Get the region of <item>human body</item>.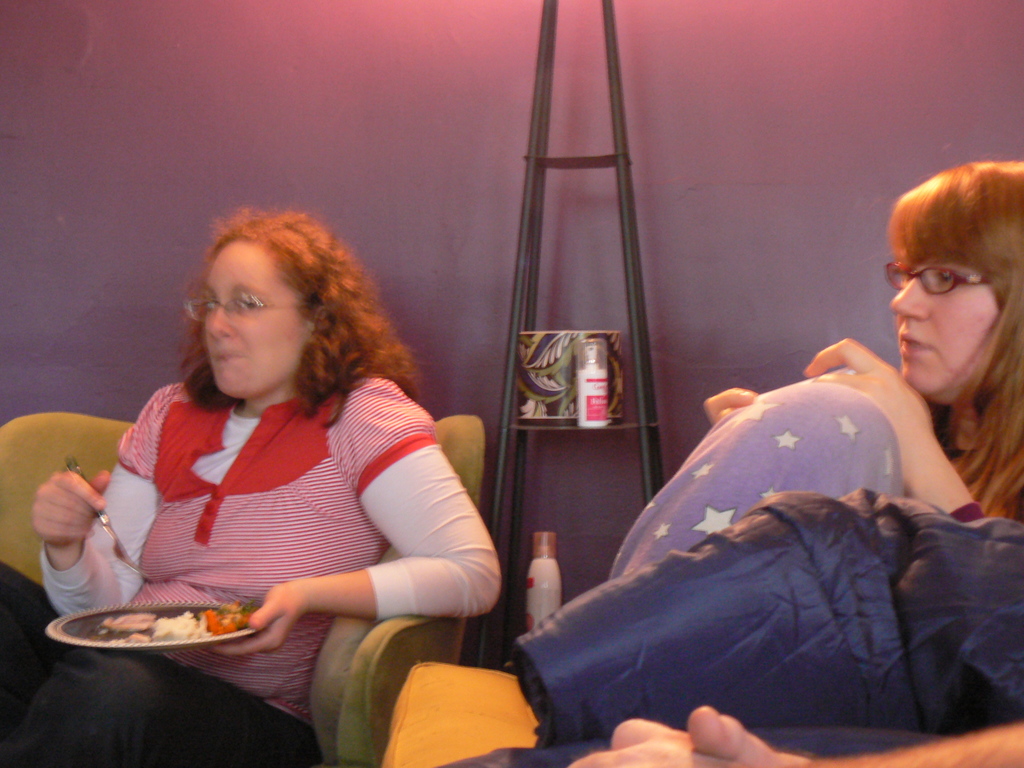
select_region(0, 369, 506, 767).
